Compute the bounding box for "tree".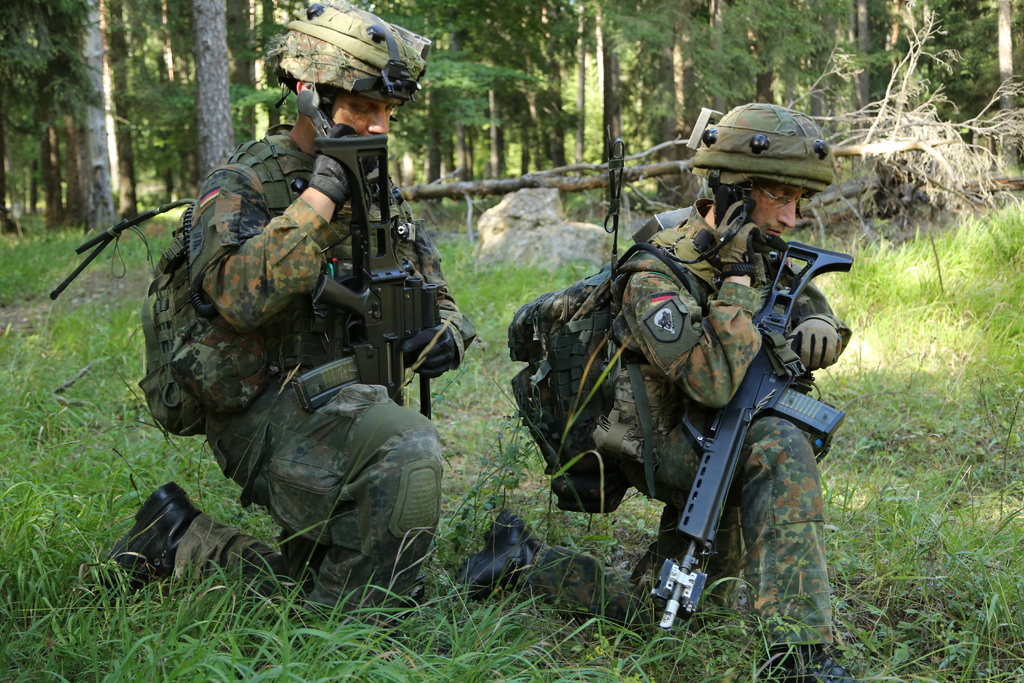
detection(390, 3, 541, 223).
